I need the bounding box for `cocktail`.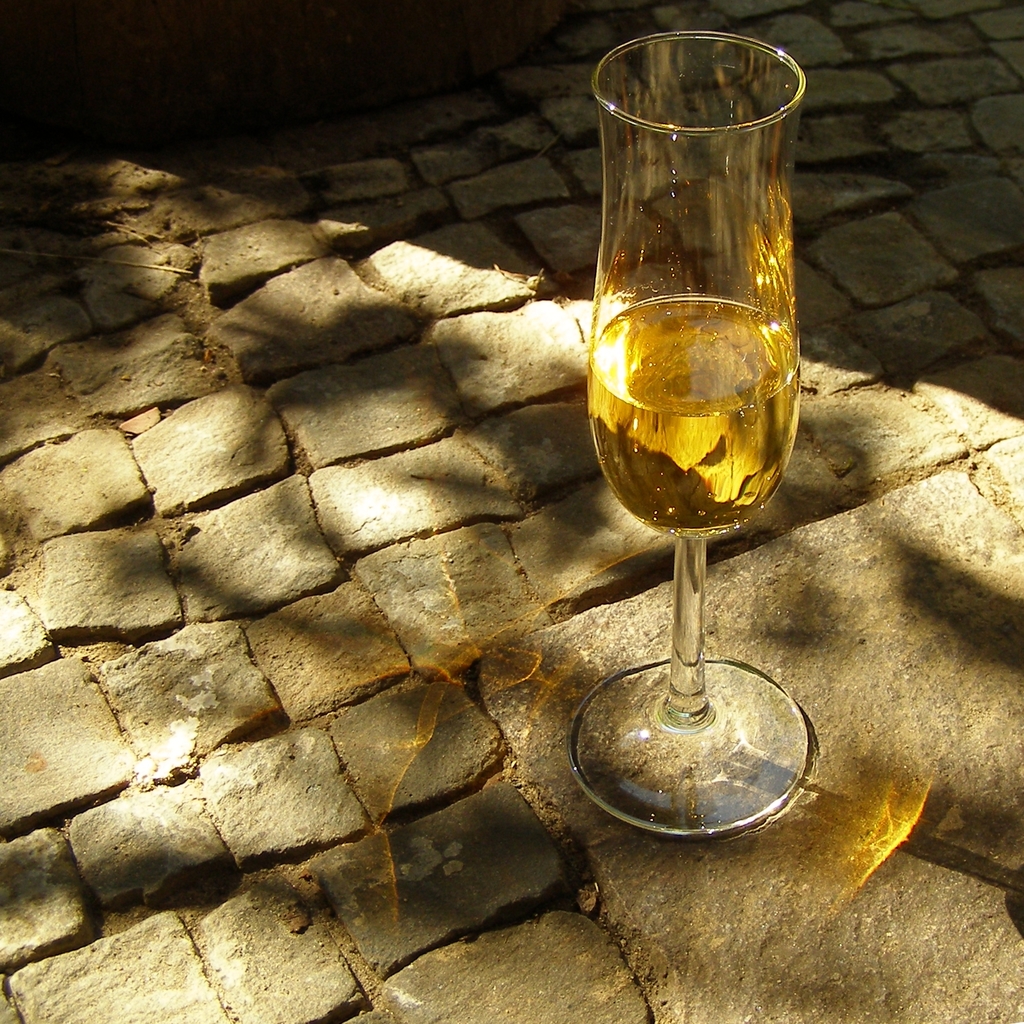
Here it is: rect(569, 22, 814, 836).
